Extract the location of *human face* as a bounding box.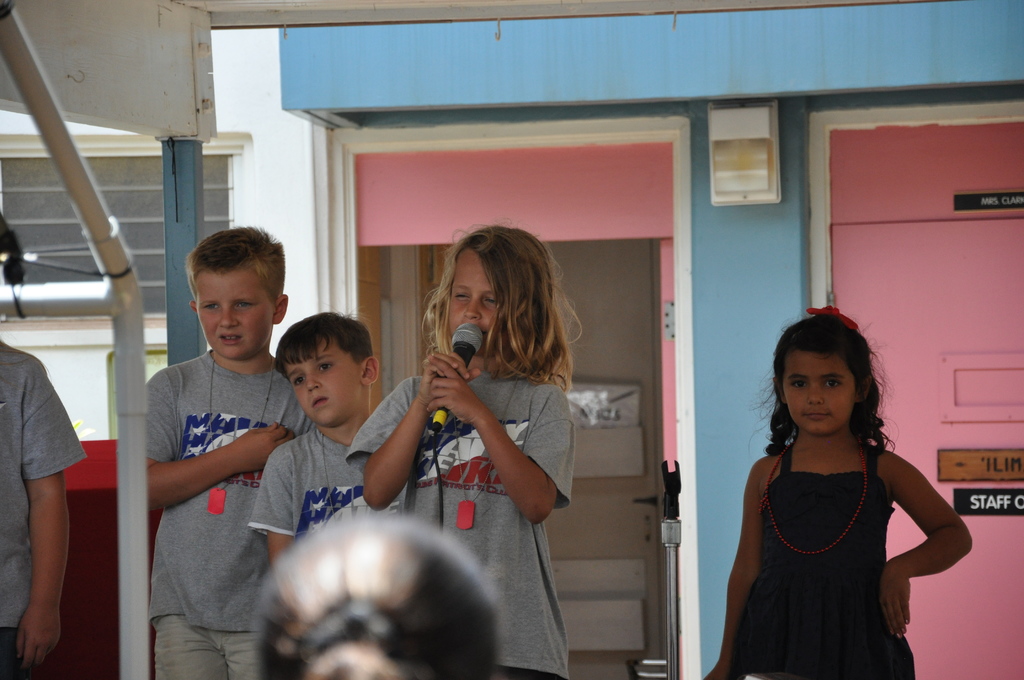
BBox(450, 250, 500, 352).
